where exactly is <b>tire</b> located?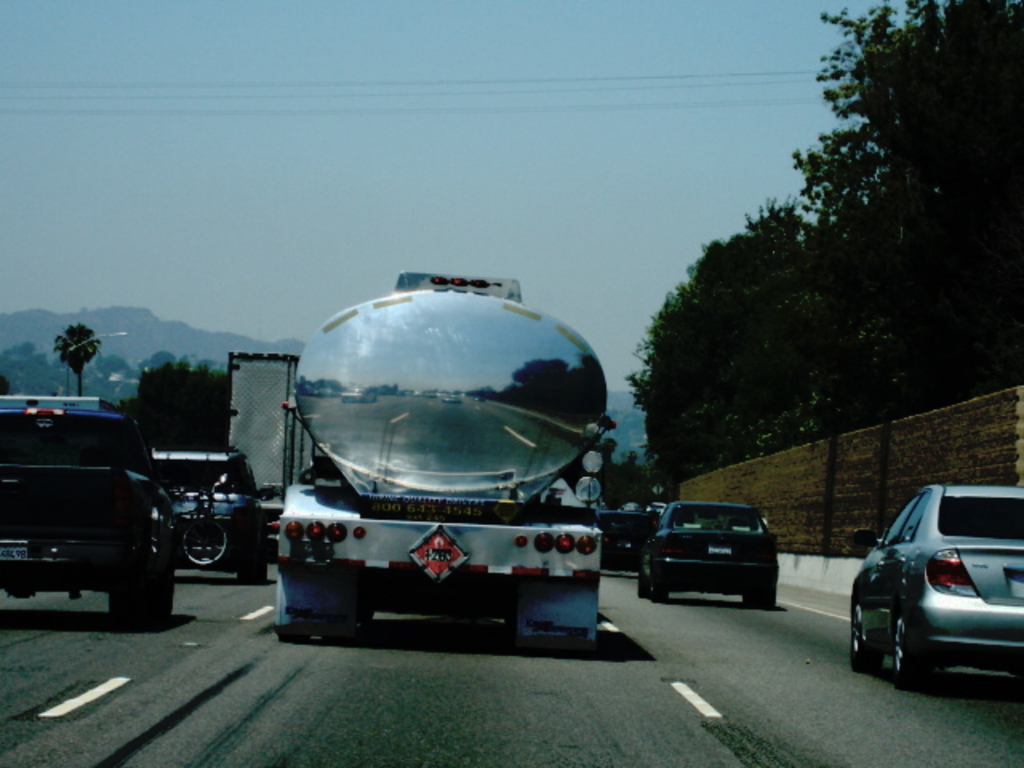
Its bounding box is l=179, t=517, r=232, b=568.
